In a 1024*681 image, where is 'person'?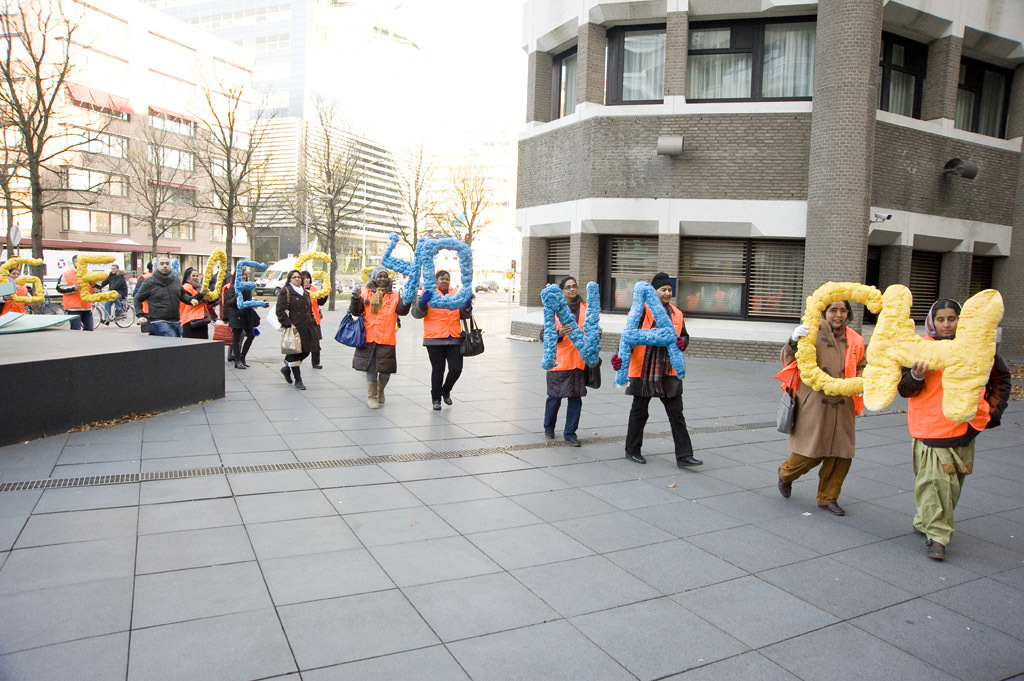
[57,252,101,328].
